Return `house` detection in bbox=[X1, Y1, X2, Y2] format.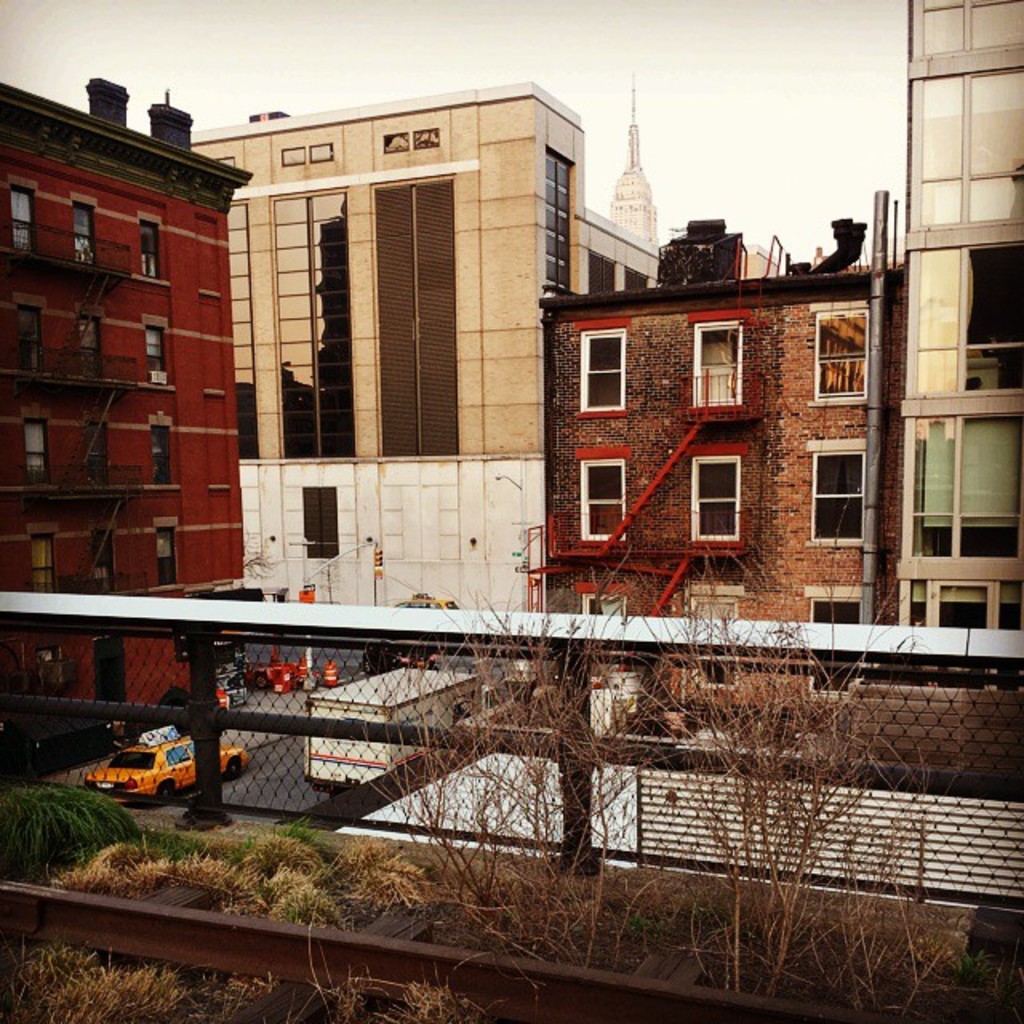
bbox=[878, 0, 1022, 648].
